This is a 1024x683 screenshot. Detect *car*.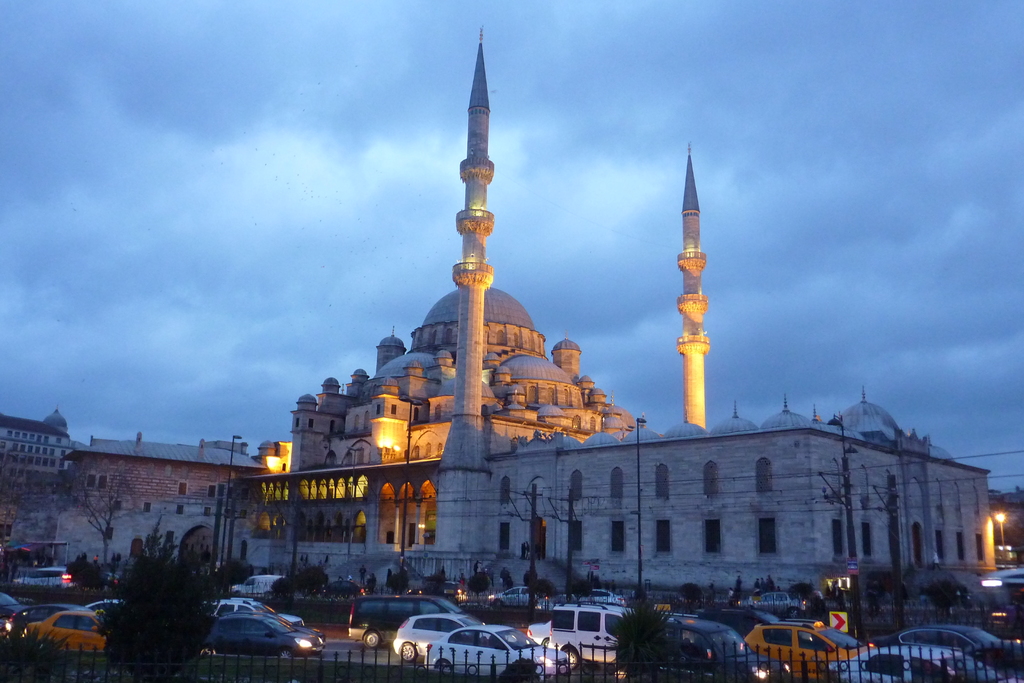
(left=627, top=611, right=769, bottom=682).
